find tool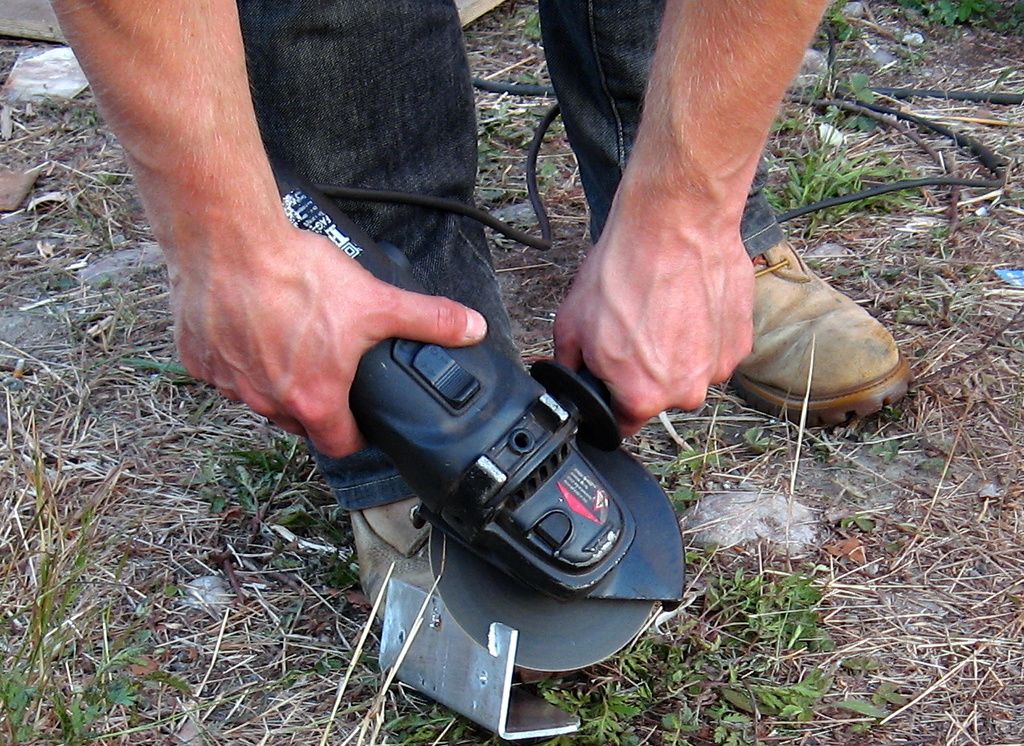
[119, 163, 713, 697]
